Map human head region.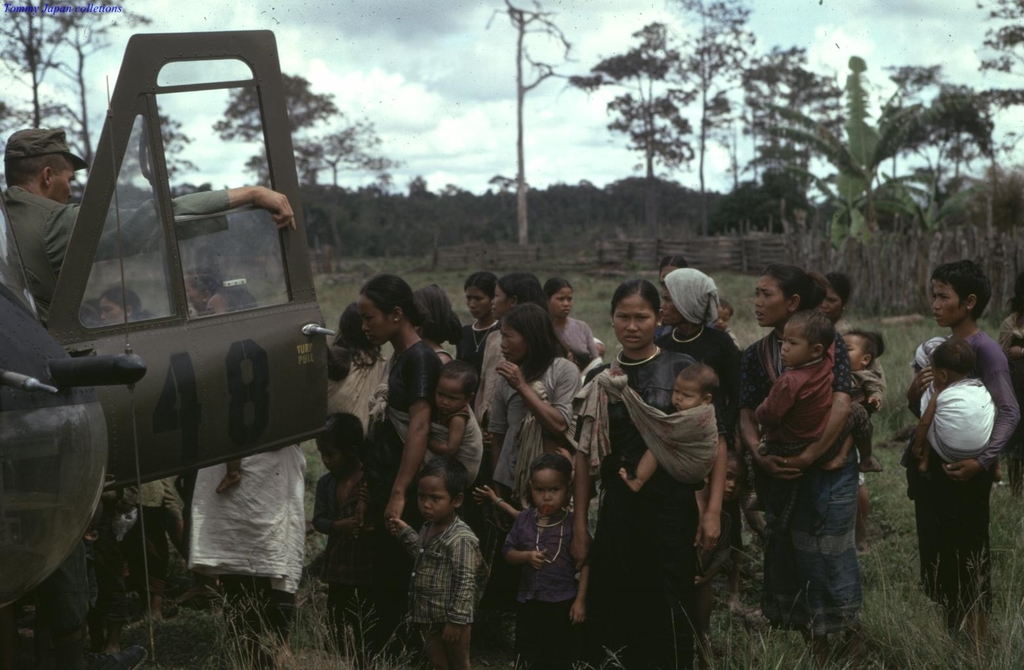
Mapped to left=3, top=125, right=86, bottom=204.
